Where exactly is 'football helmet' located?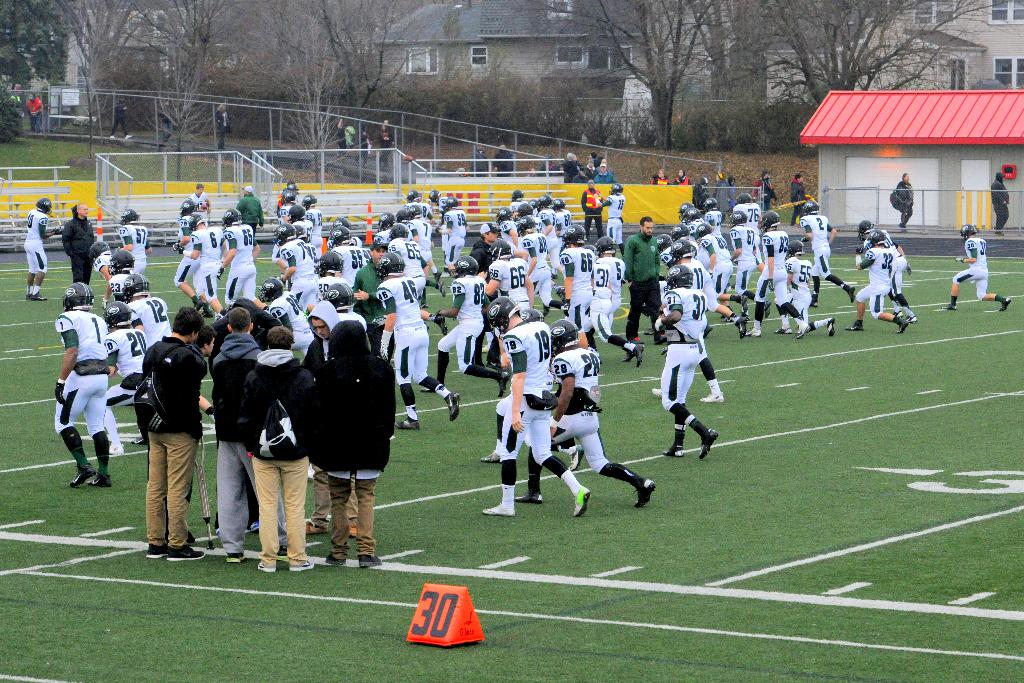
Its bounding box is [665,236,694,262].
